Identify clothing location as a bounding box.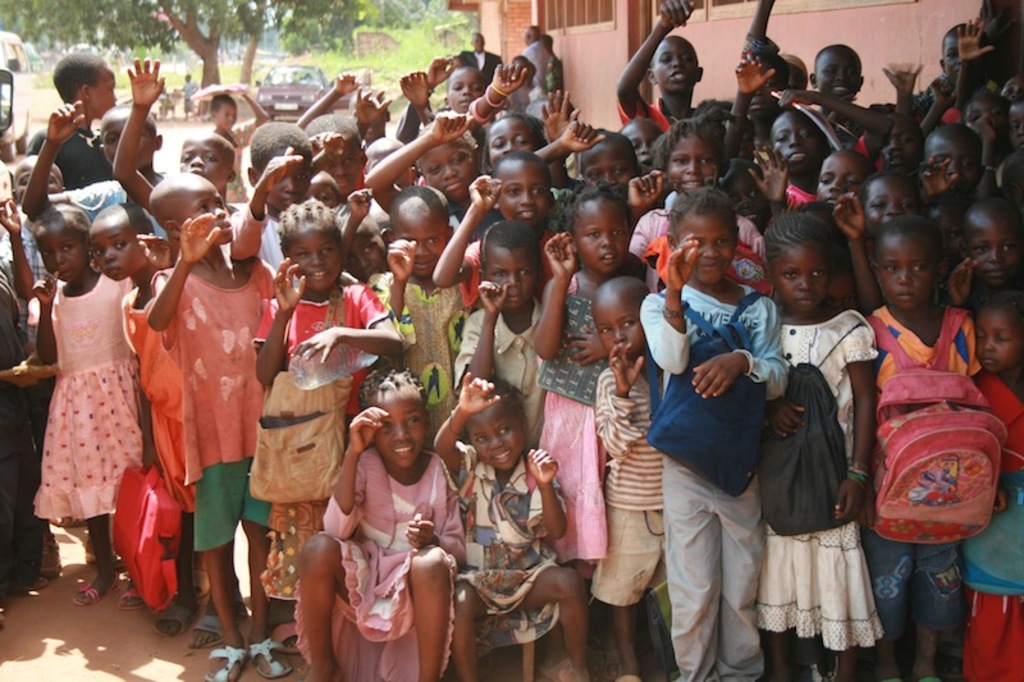
[left=457, top=232, right=550, bottom=313].
